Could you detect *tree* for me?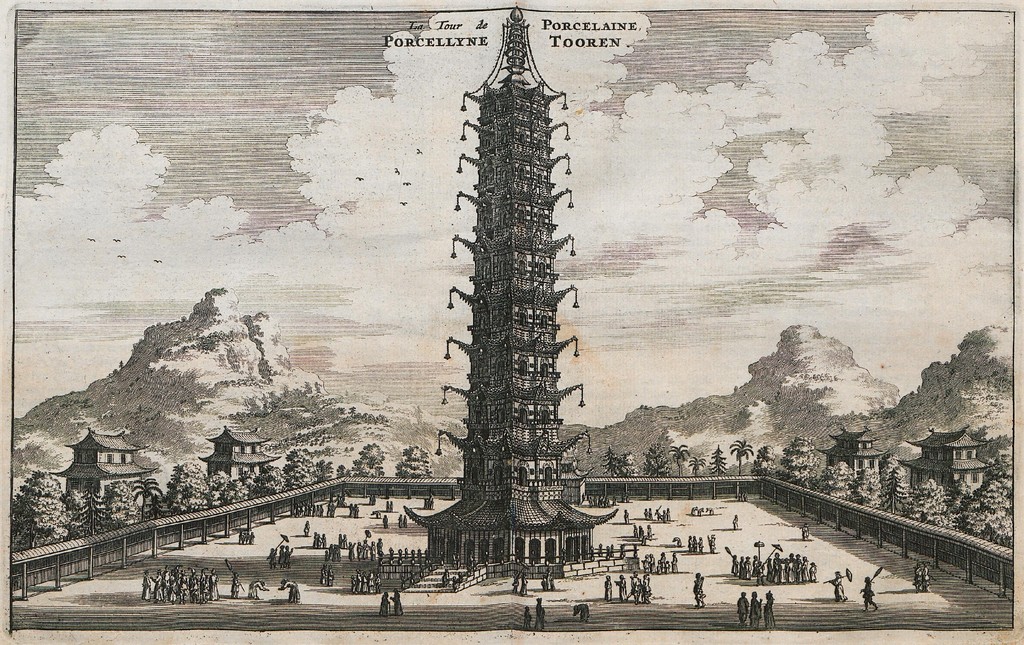
Detection result: (x1=601, y1=444, x2=622, y2=477).
